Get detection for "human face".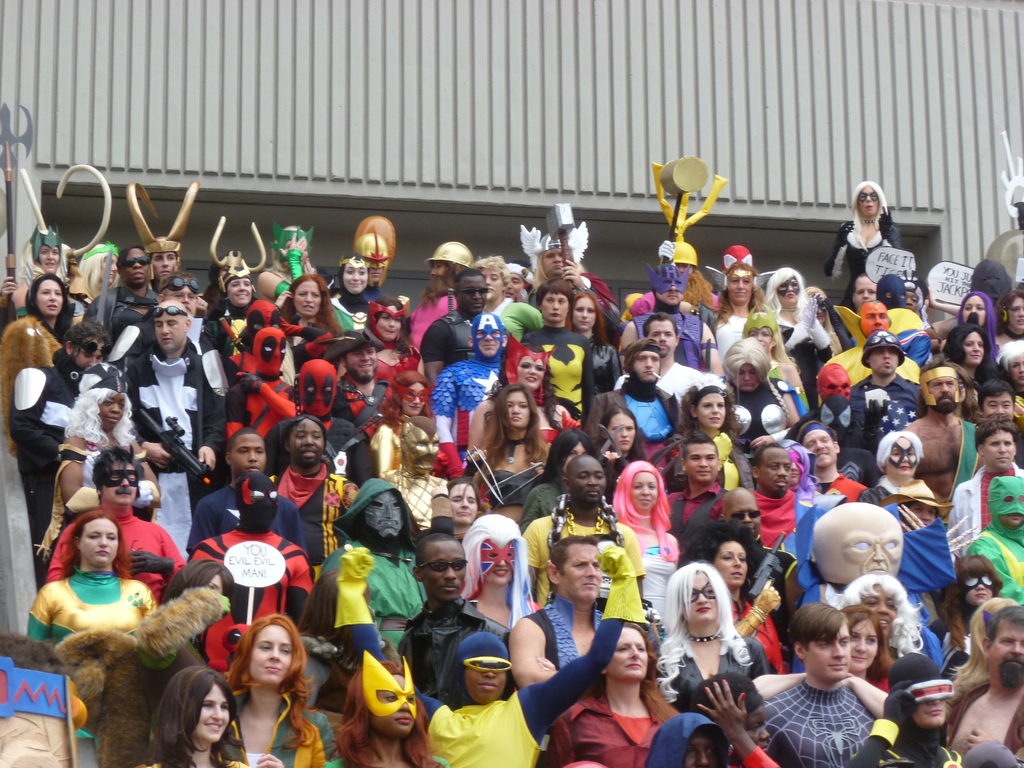
Detection: (left=767, top=271, right=802, bottom=305).
